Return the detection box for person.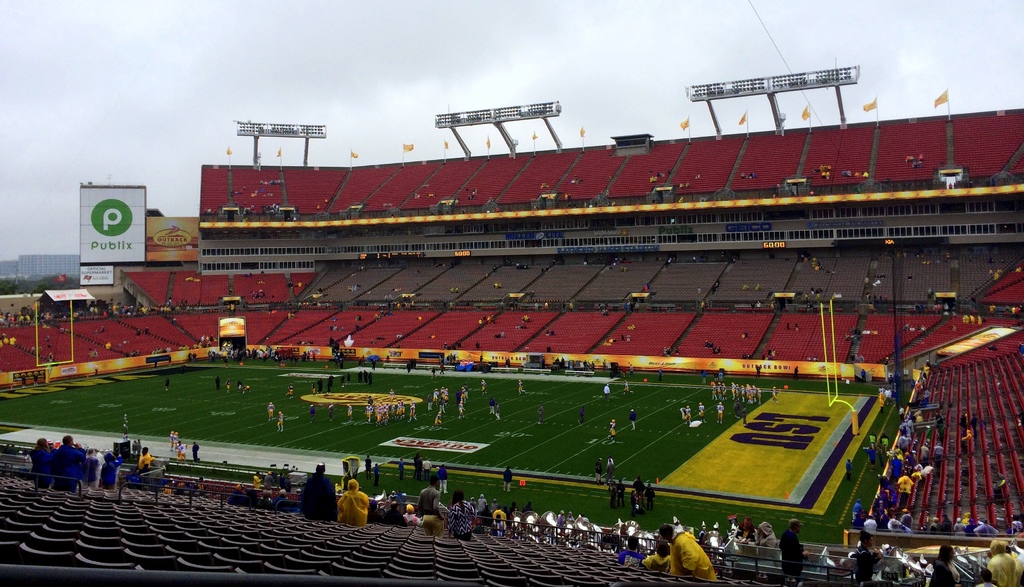
x1=561 y1=511 x2=564 y2=522.
